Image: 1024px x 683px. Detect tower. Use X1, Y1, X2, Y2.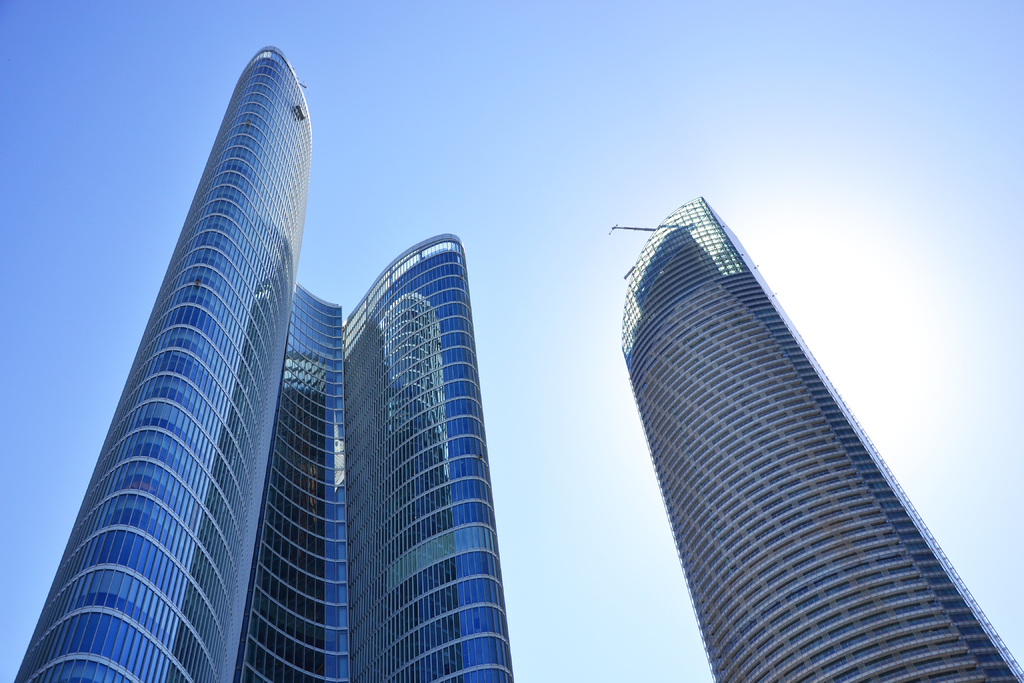
20, 50, 520, 654.
